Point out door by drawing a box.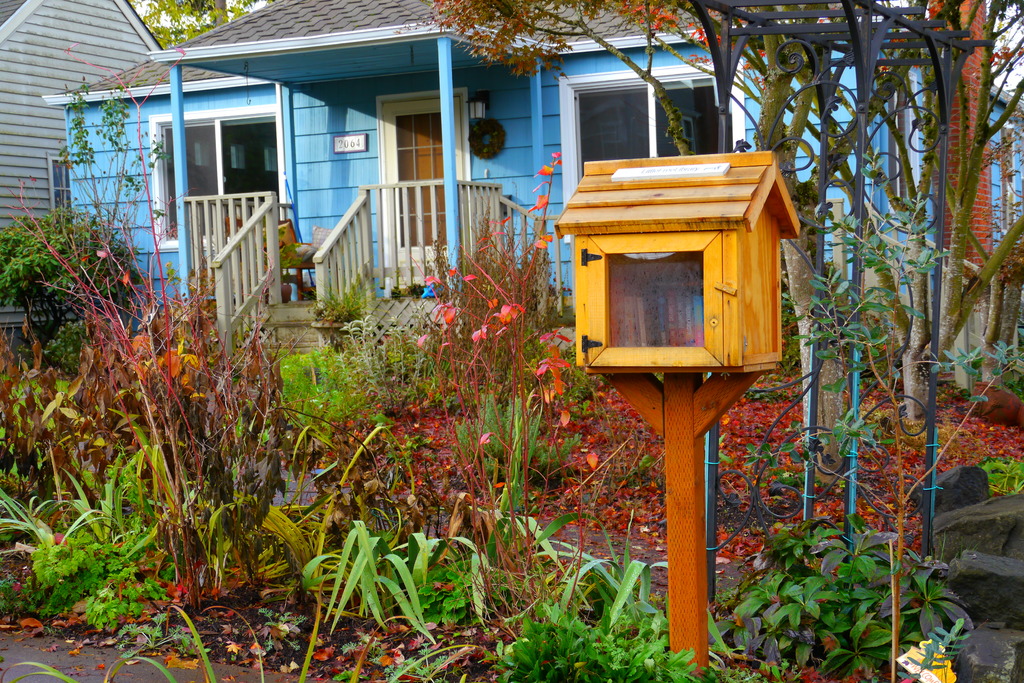
378:92:463:287.
